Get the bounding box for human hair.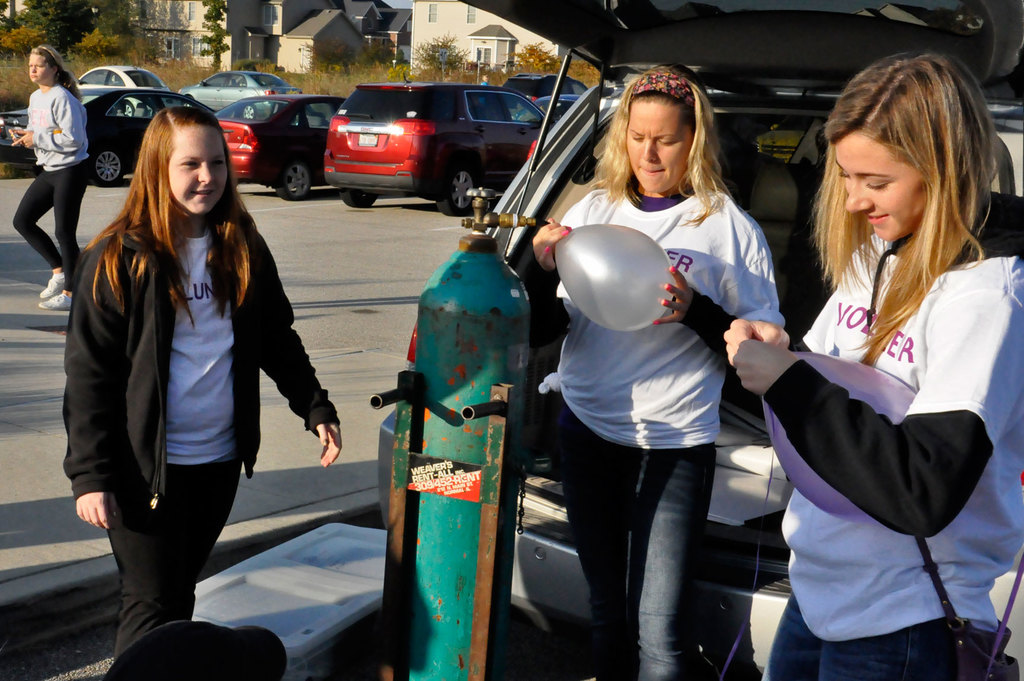
l=589, t=67, r=758, b=231.
